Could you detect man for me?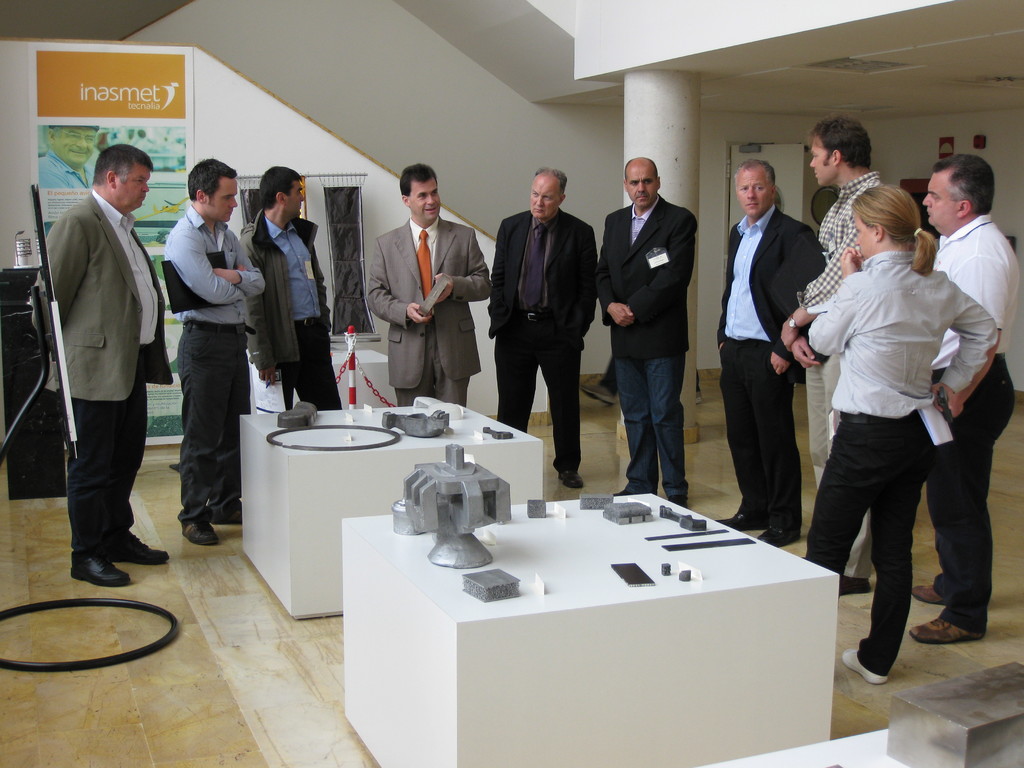
Detection result: x1=366, y1=166, x2=492, y2=410.
